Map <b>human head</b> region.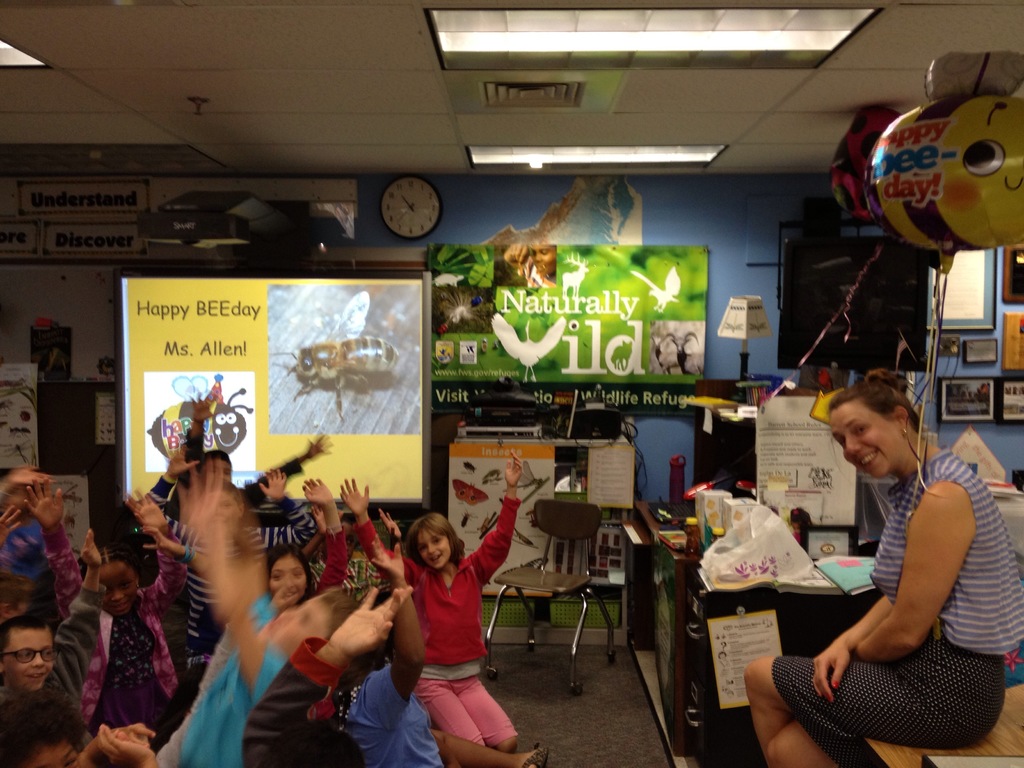
Mapped to locate(526, 245, 557, 281).
